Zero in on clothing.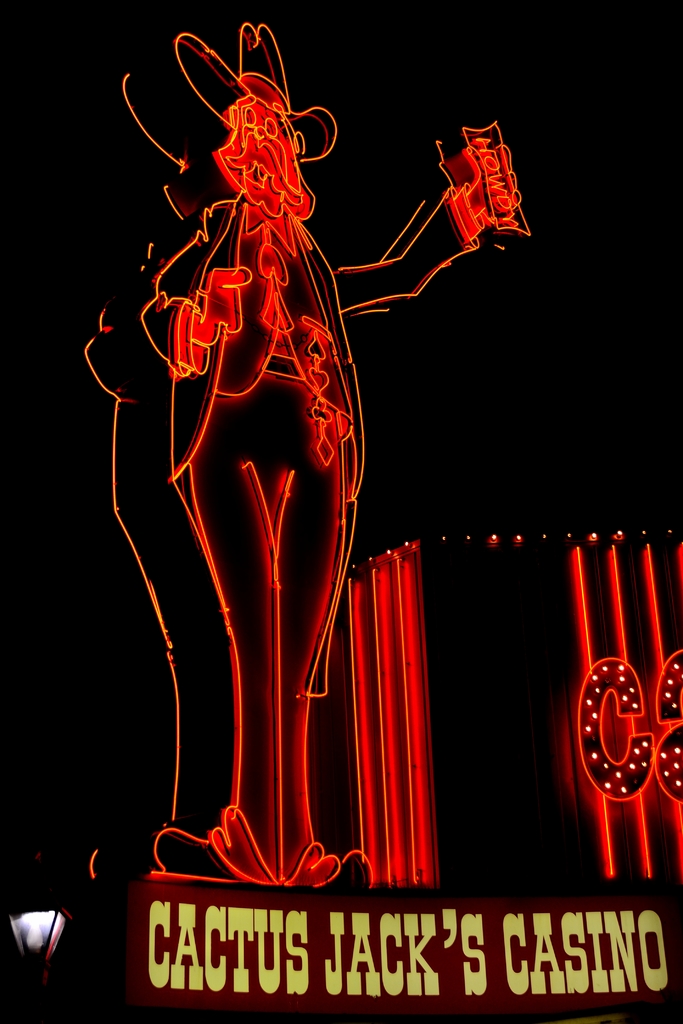
Zeroed in: bbox=(142, 196, 367, 863).
